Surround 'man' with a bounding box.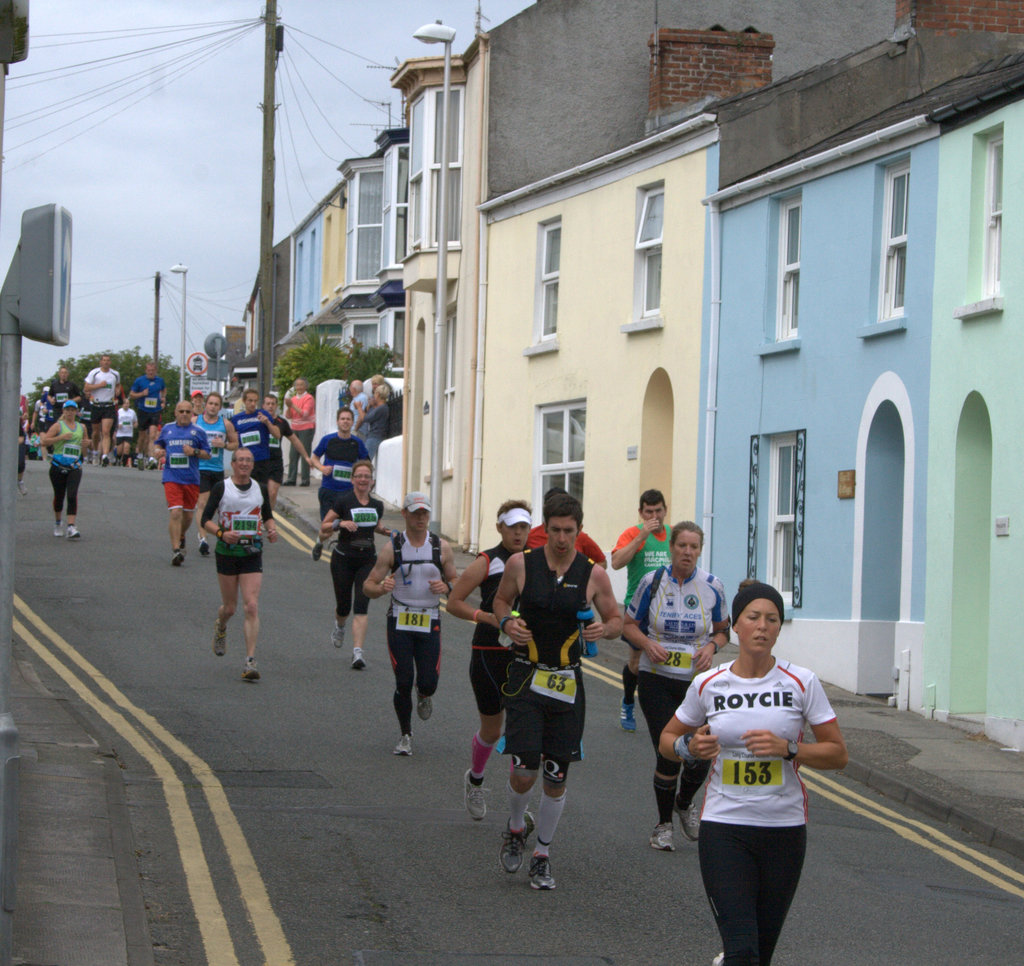
box(127, 361, 168, 466).
